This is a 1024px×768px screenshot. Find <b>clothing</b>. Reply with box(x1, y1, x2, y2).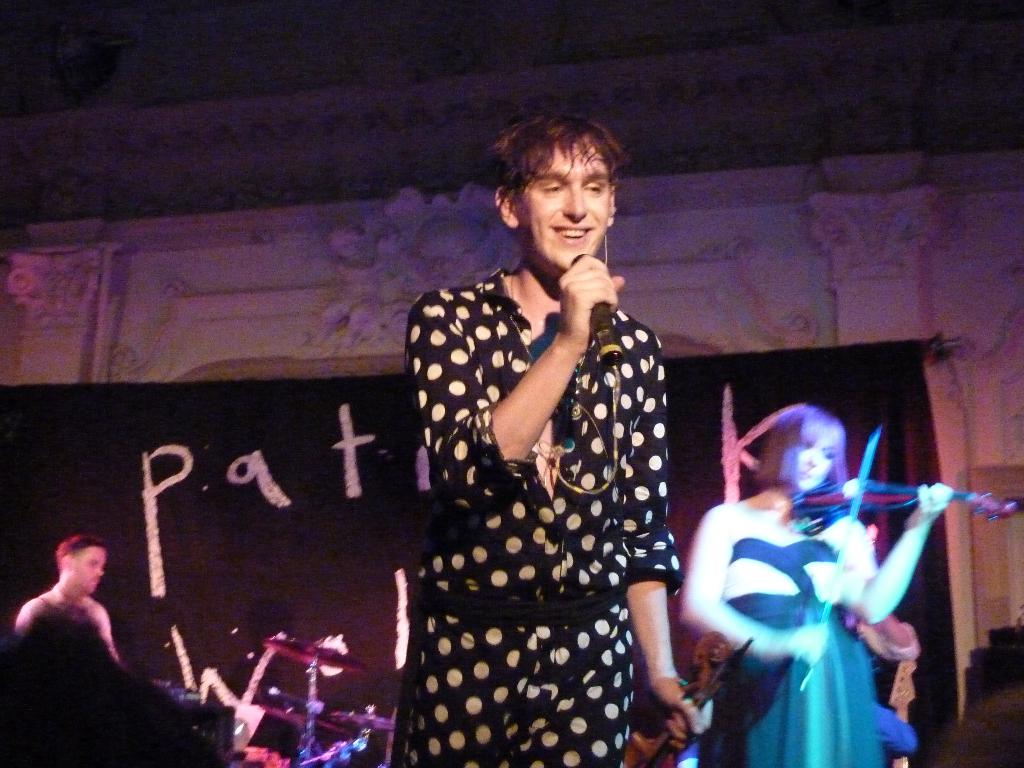
box(369, 306, 727, 760).
